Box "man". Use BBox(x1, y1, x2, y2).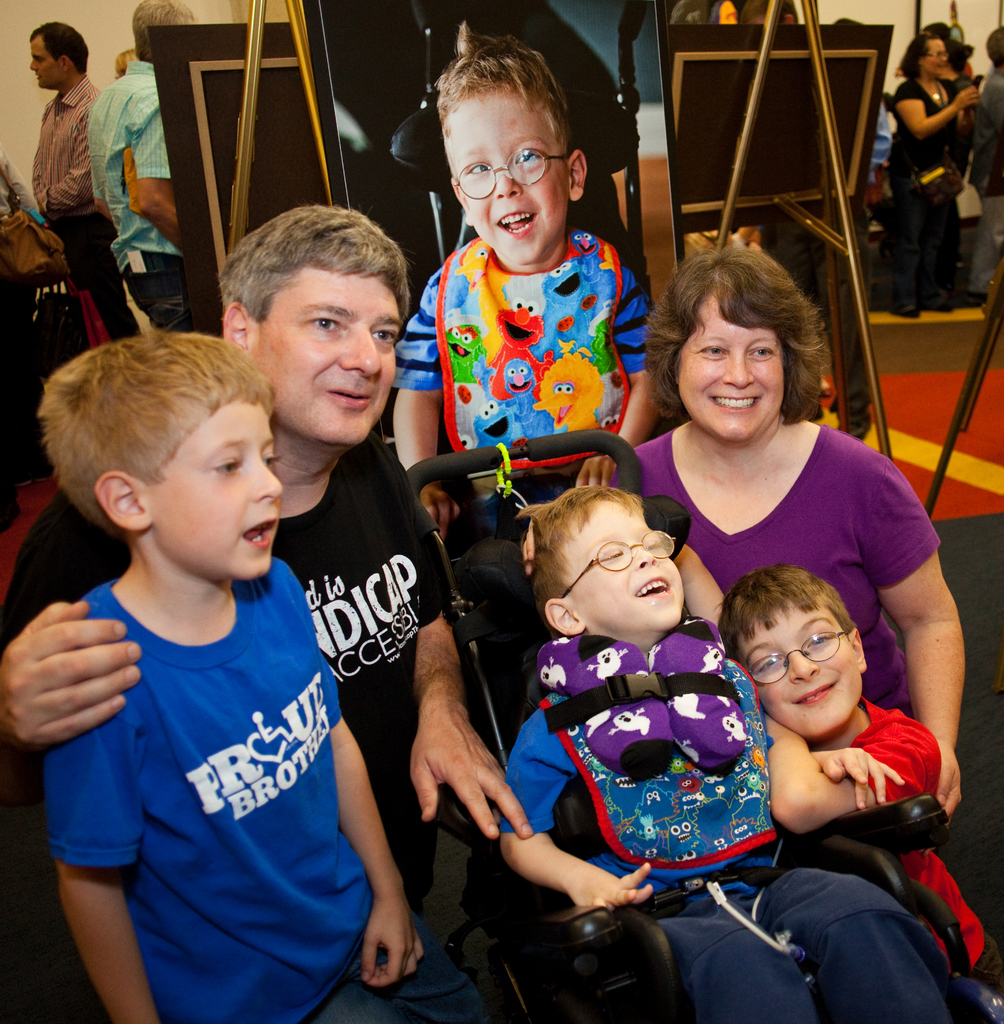
BBox(90, 0, 195, 335).
